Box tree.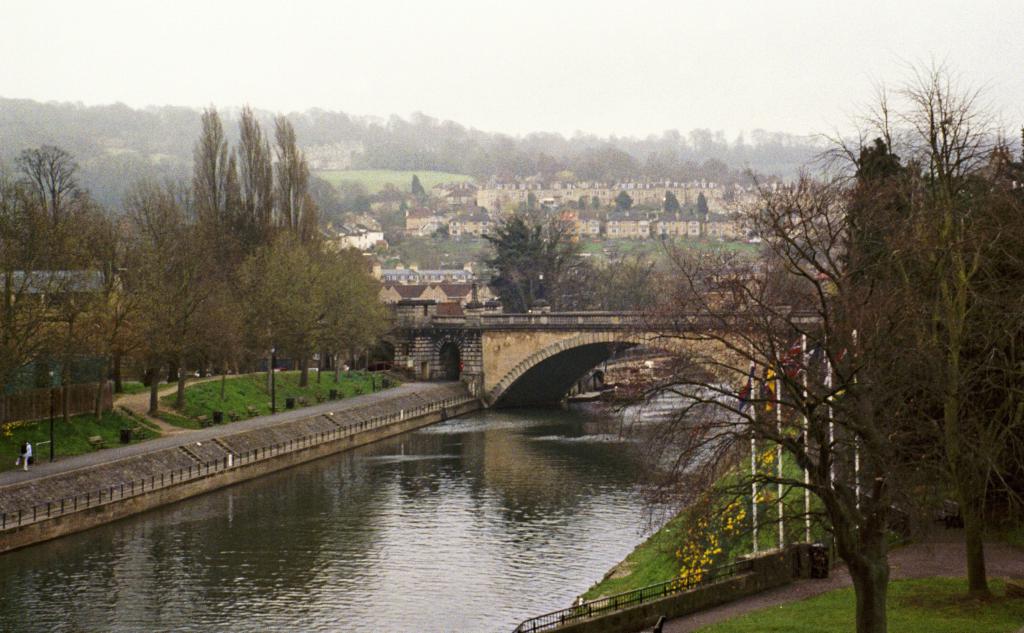
470 185 589 305.
